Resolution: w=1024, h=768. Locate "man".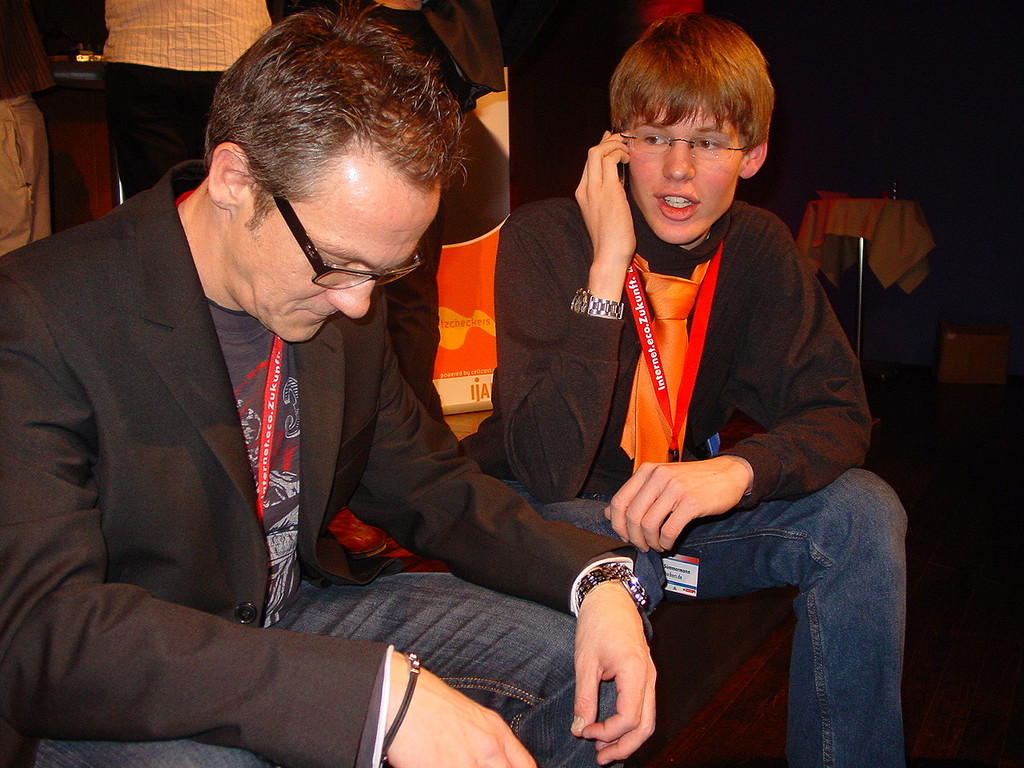
BBox(29, 24, 670, 756).
